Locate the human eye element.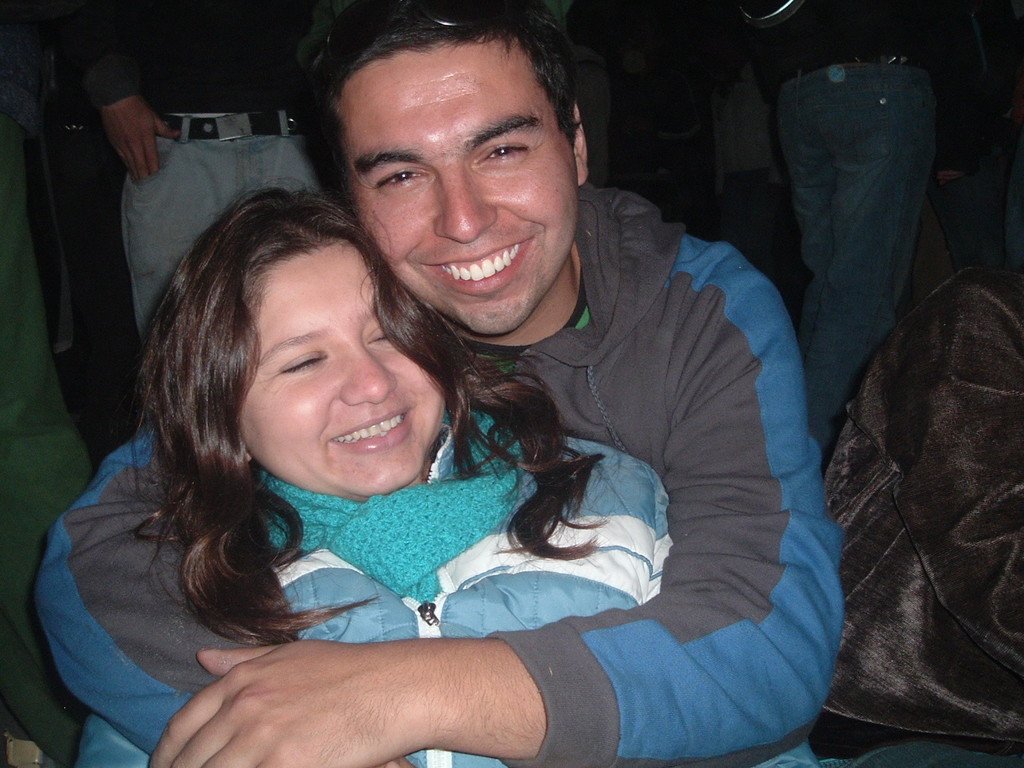
Element bbox: <box>371,163,434,198</box>.
